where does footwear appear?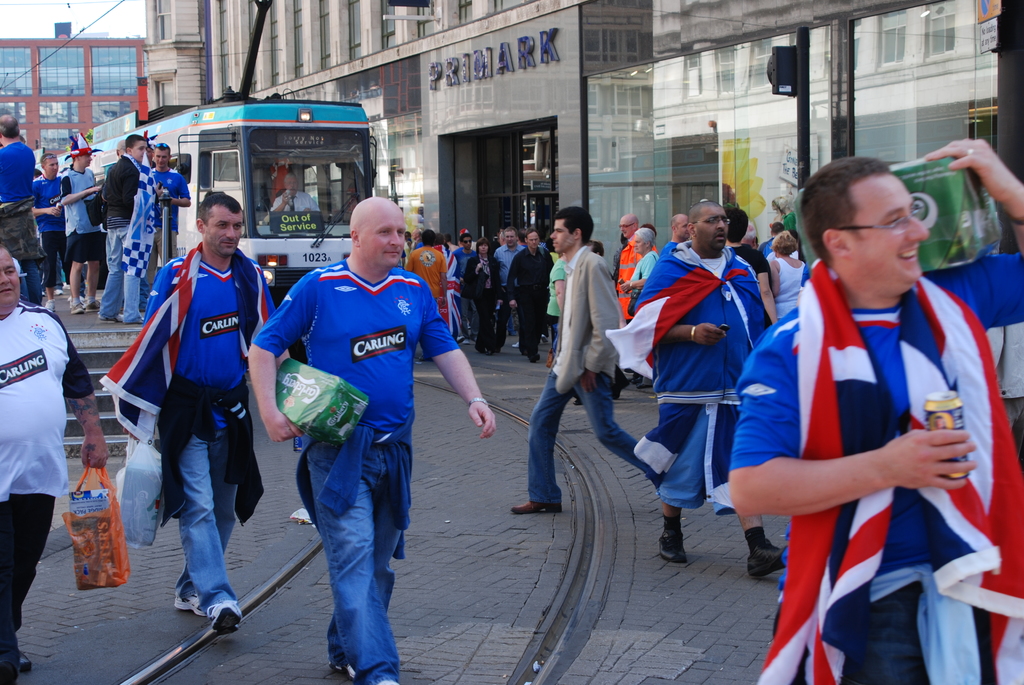
Appears at x1=748 y1=540 x2=789 y2=577.
